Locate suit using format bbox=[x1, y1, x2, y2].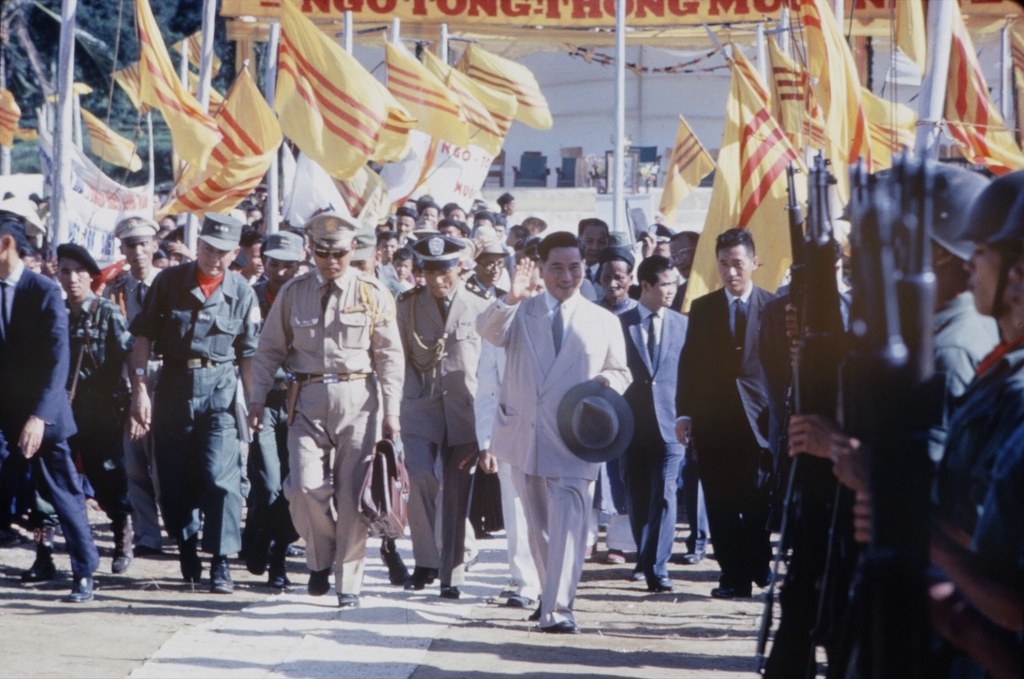
bbox=[612, 302, 691, 586].
